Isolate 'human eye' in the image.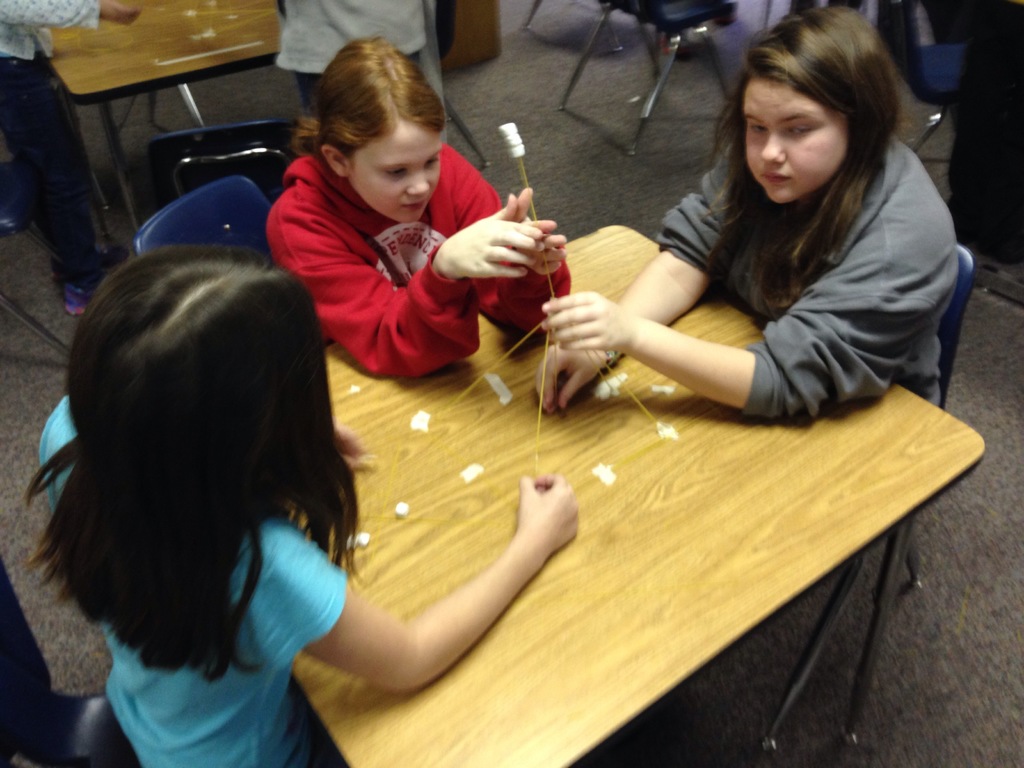
Isolated region: bbox=(422, 152, 440, 175).
